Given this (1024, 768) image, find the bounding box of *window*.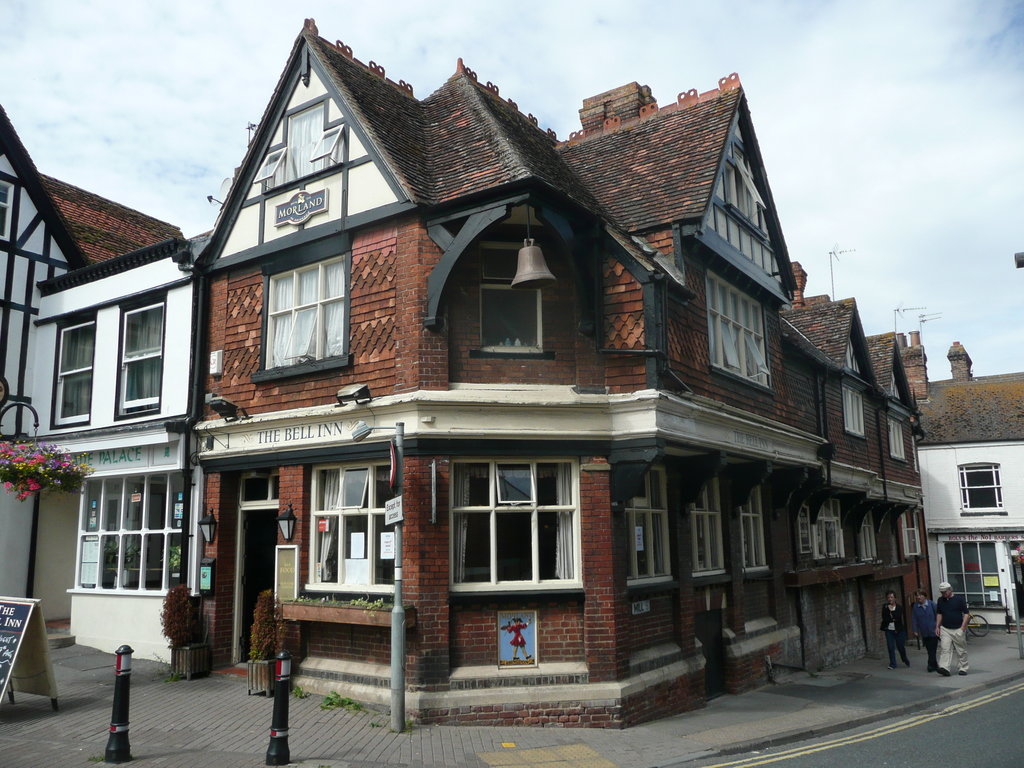
727, 141, 768, 220.
